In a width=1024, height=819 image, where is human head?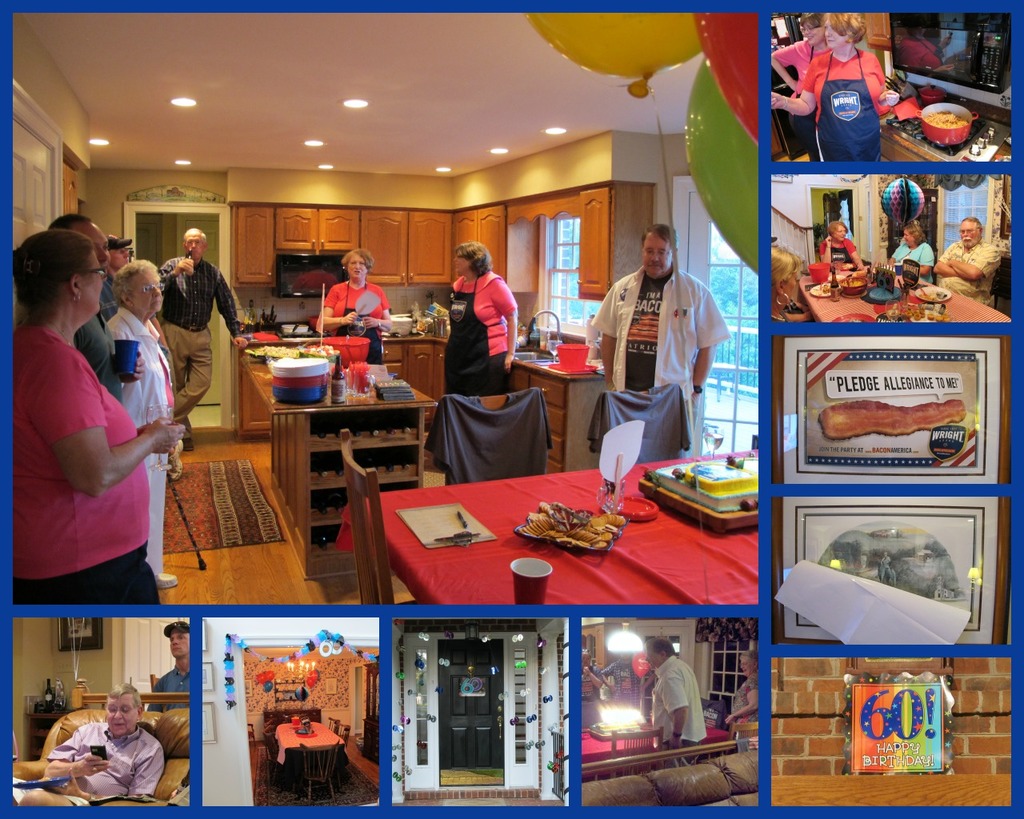
<bbox>958, 218, 985, 250</bbox>.
